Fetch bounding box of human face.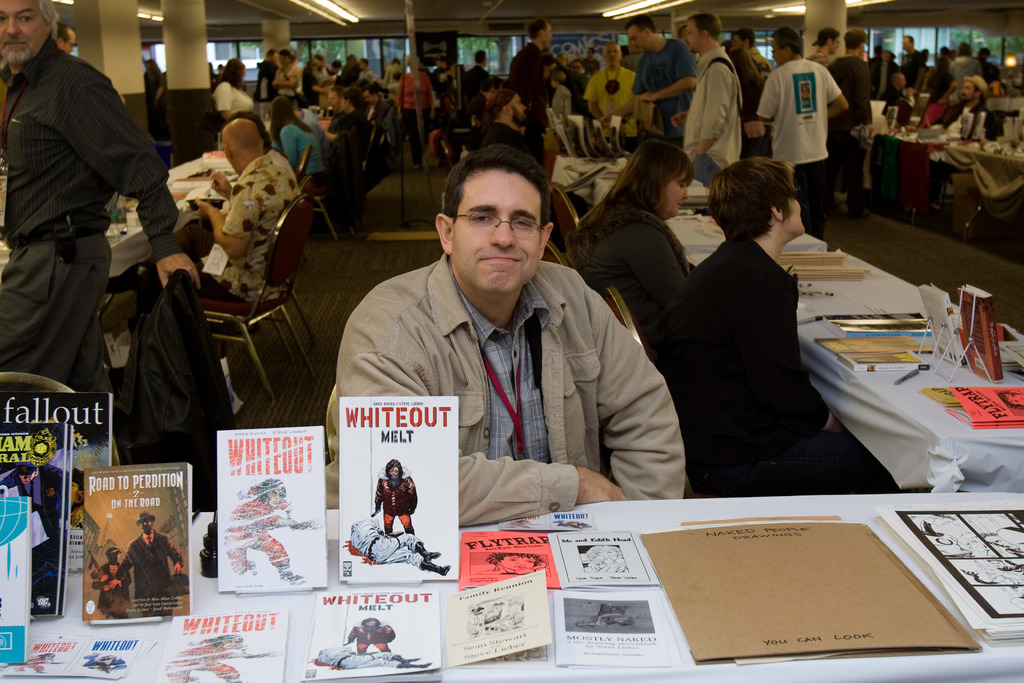
Bbox: [left=453, top=169, right=540, bottom=292].
